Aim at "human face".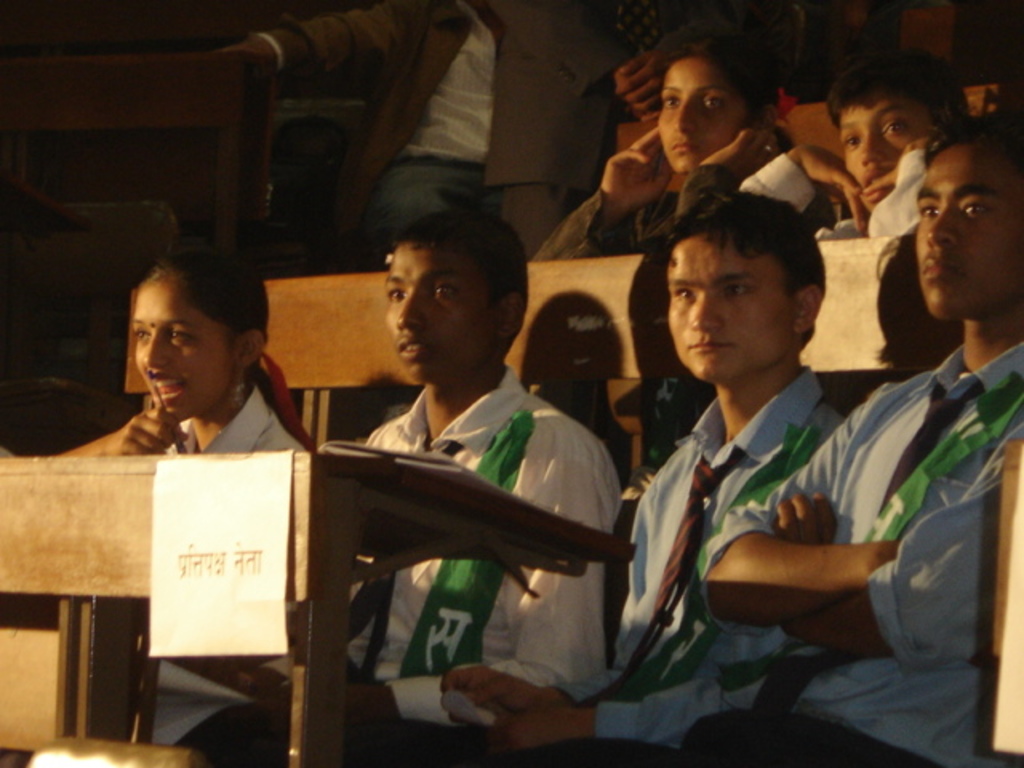
Aimed at locate(669, 242, 795, 382).
